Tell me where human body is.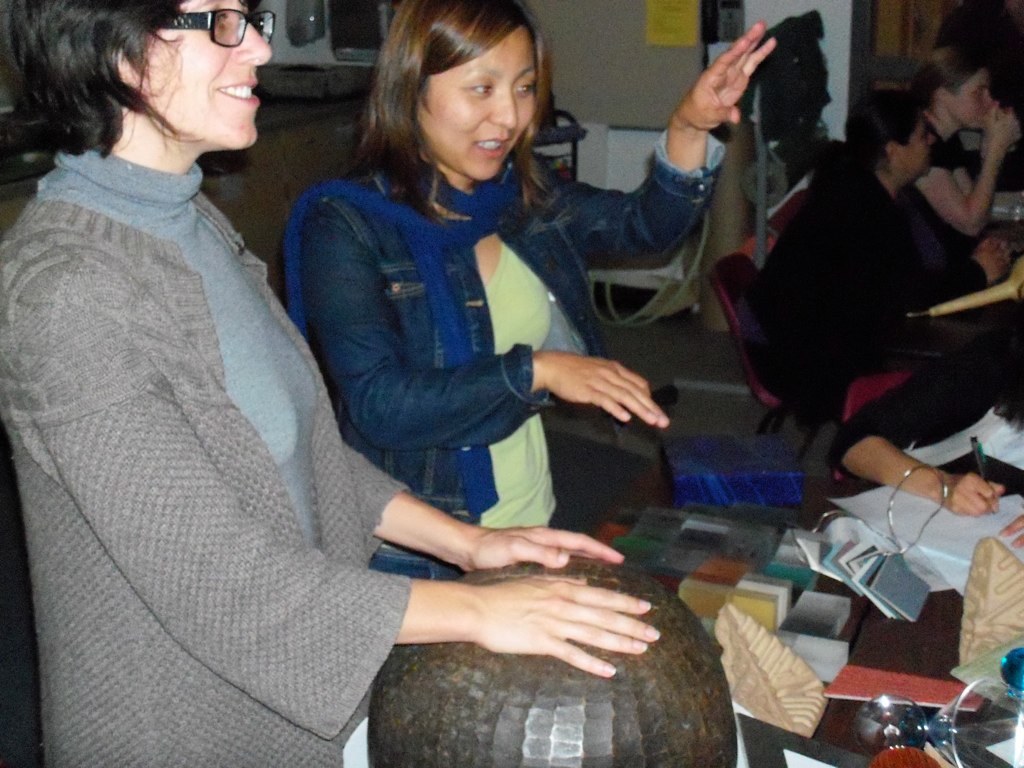
human body is at {"left": 0, "top": 0, "right": 659, "bottom": 767}.
